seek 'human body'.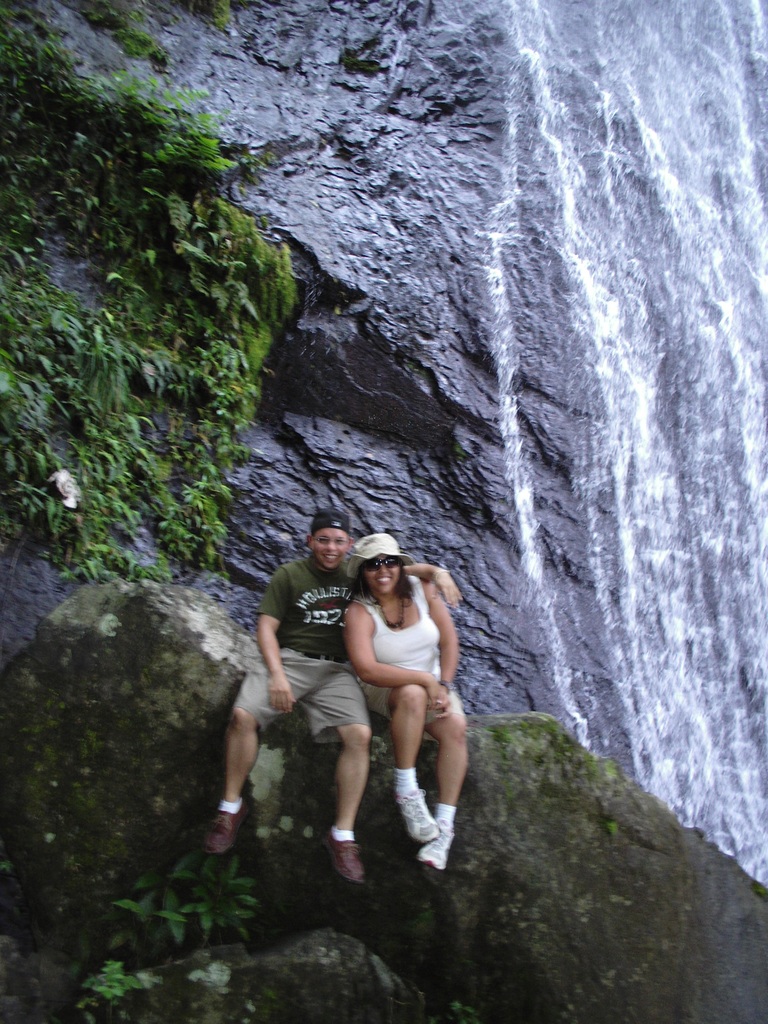
select_region(204, 503, 461, 883).
